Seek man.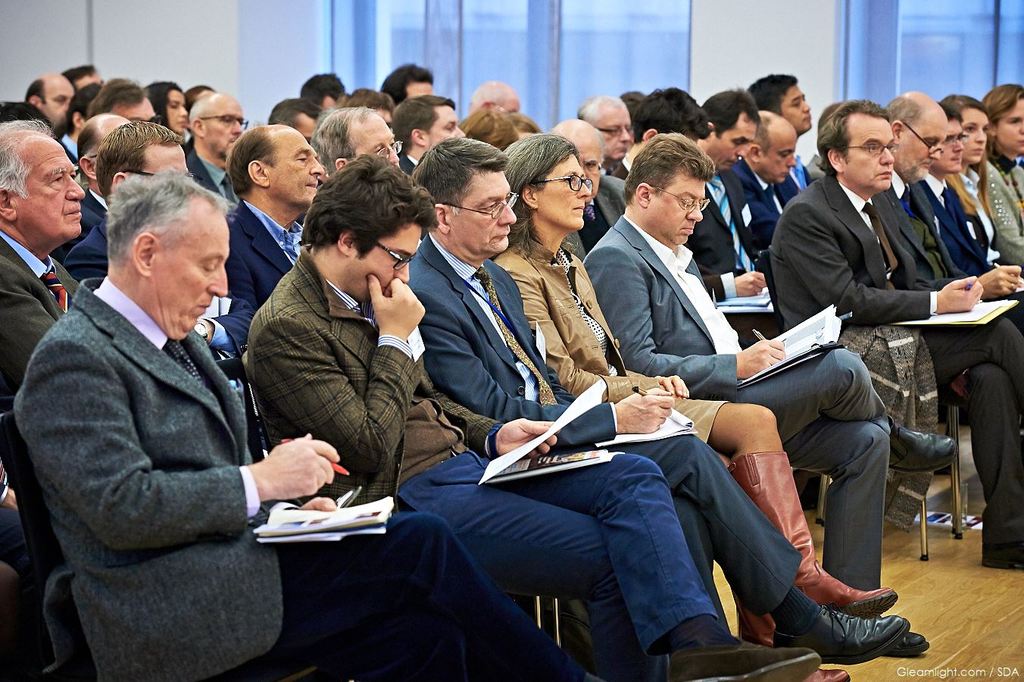
rect(177, 95, 249, 207).
